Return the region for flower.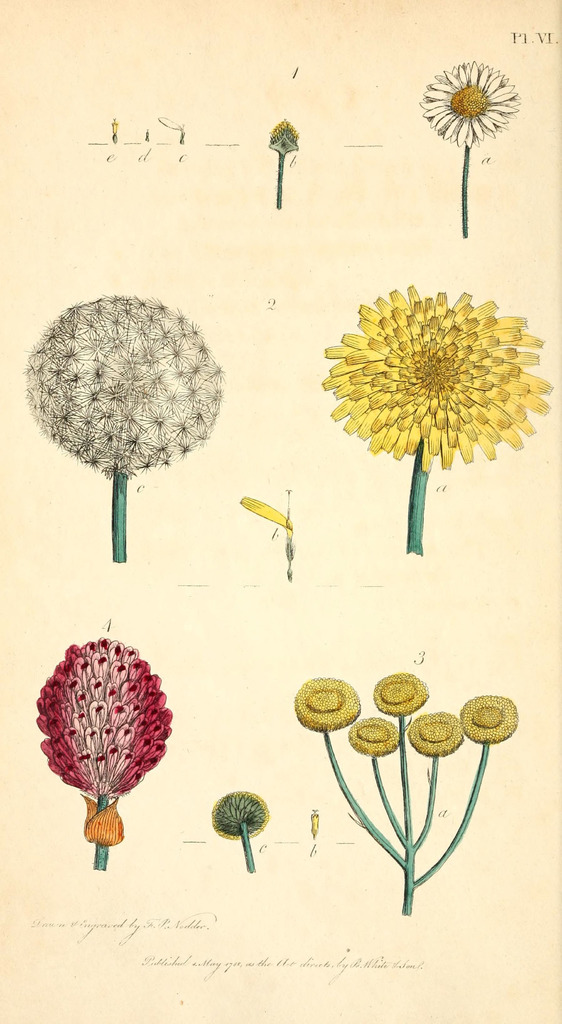
<region>210, 790, 270, 842</region>.
